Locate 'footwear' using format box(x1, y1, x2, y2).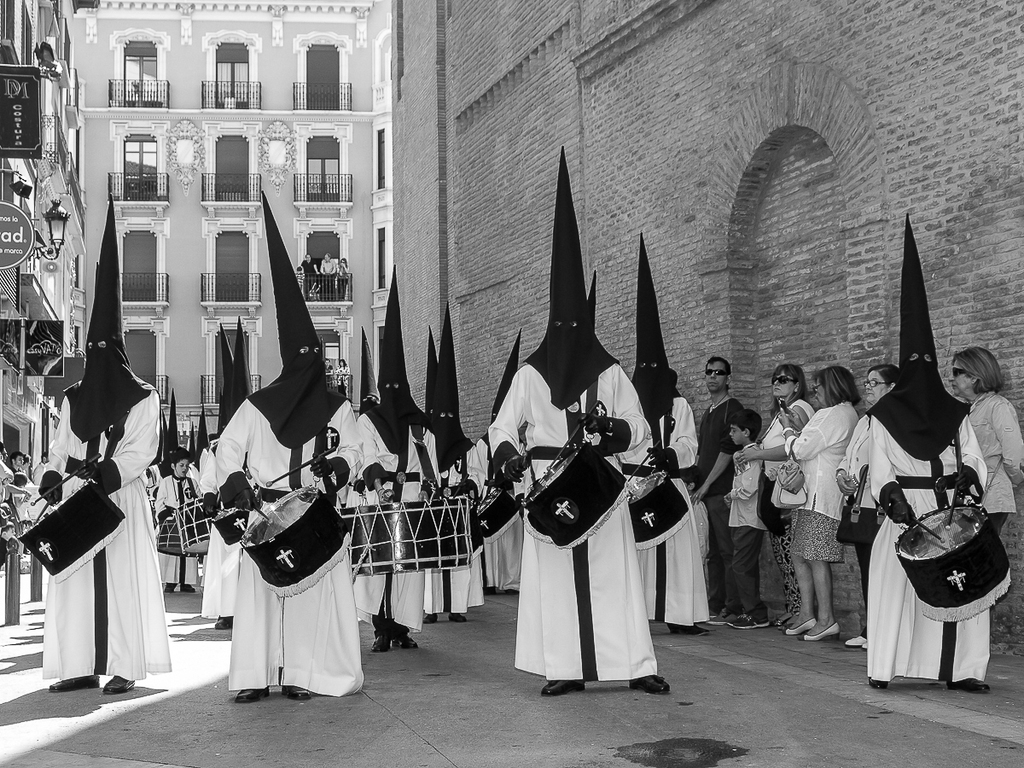
box(166, 582, 174, 593).
